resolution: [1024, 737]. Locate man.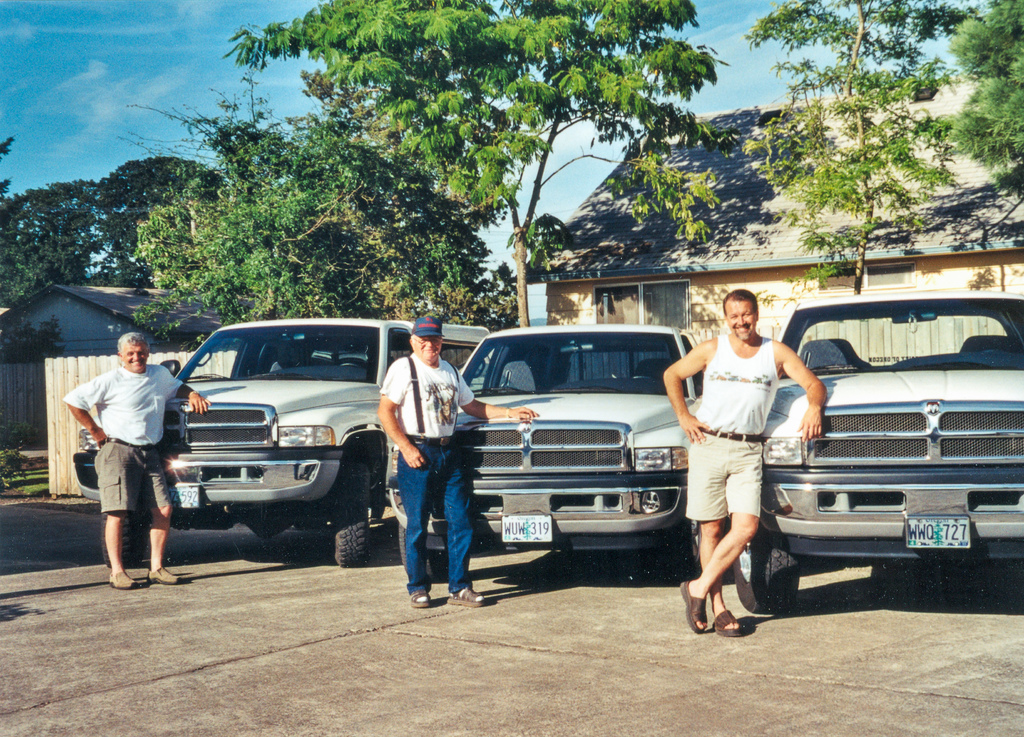
{"left": 378, "top": 313, "right": 541, "bottom": 604}.
